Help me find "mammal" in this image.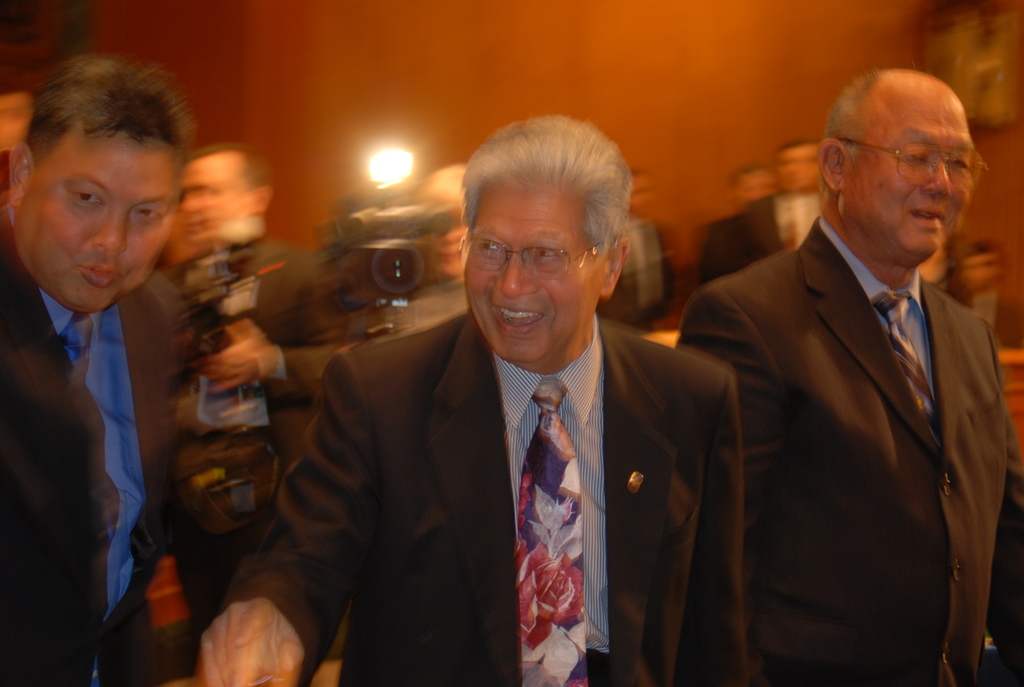
Found it: left=384, top=163, right=468, bottom=339.
